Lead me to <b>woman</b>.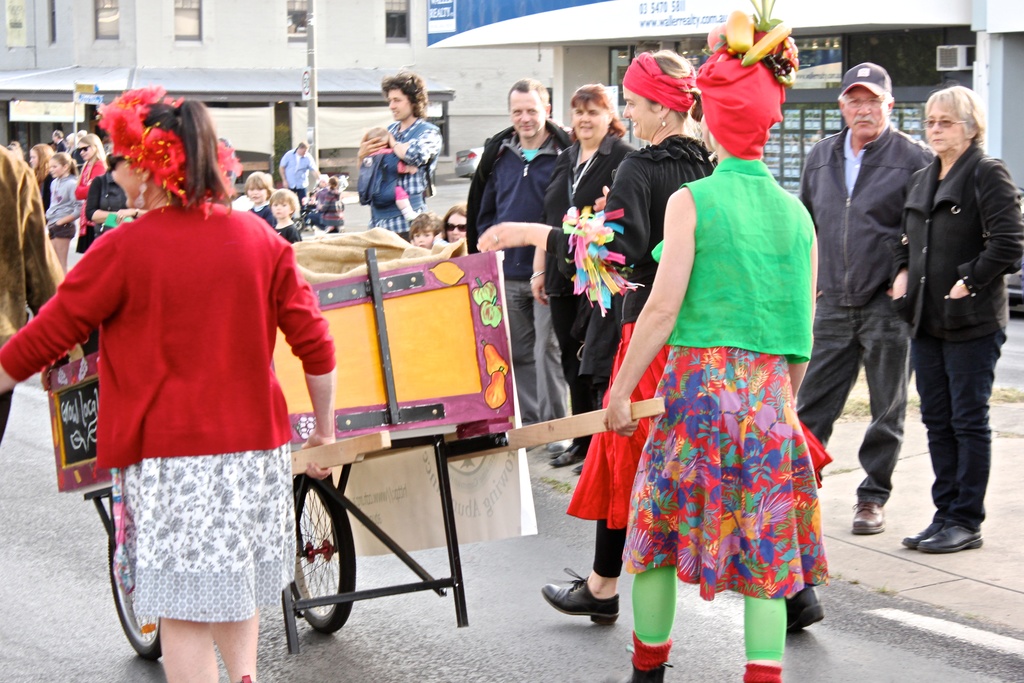
Lead to [531, 83, 644, 457].
